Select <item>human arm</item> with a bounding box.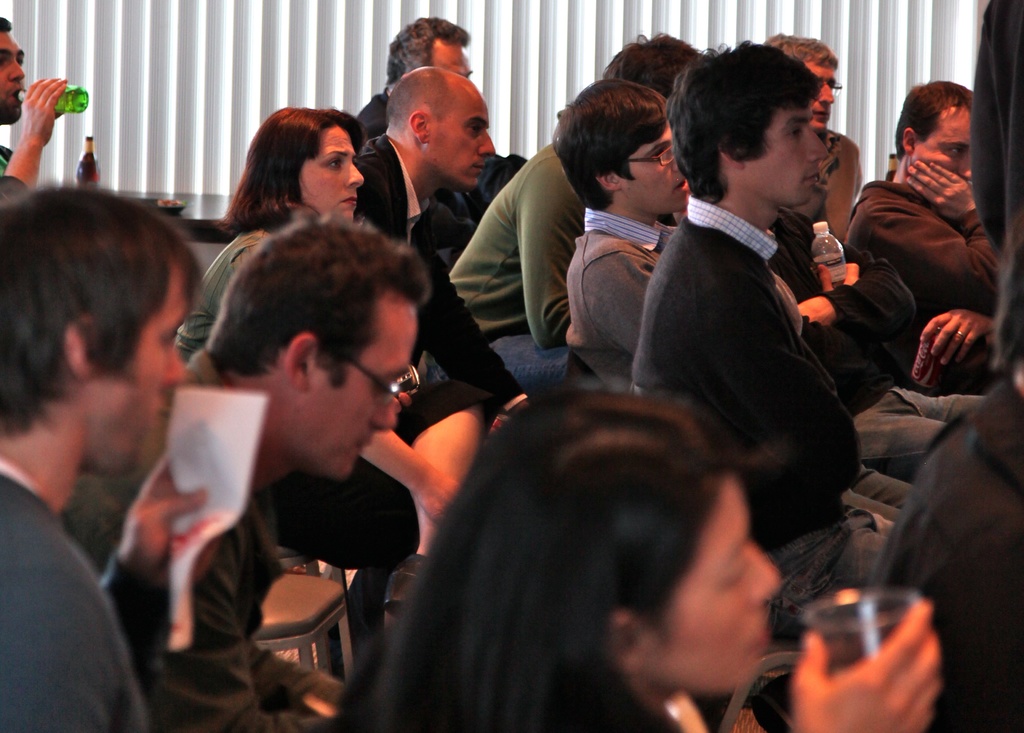
<region>132, 524, 331, 731</region>.
